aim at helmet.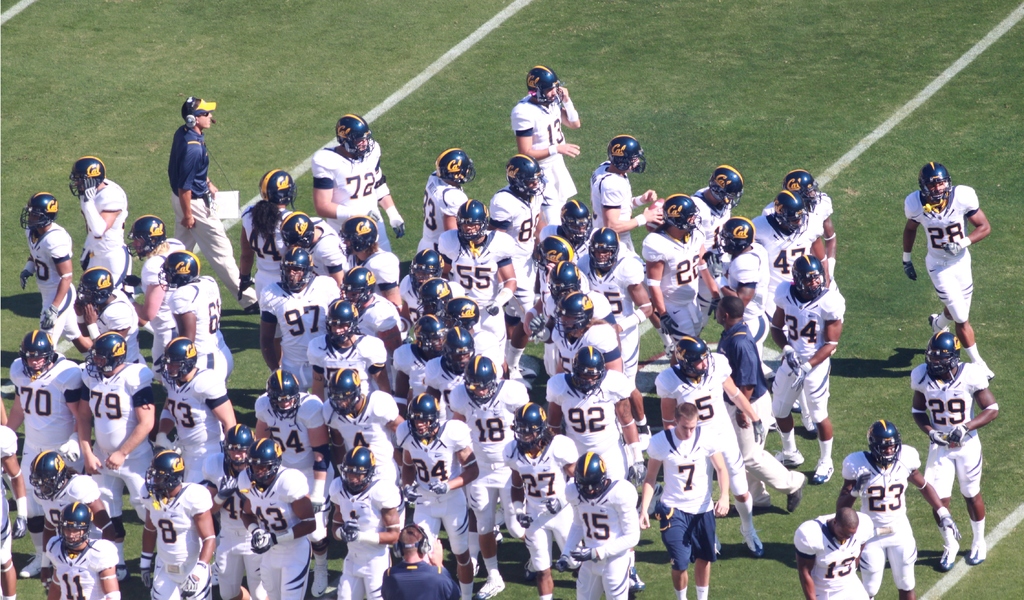
Aimed at detection(408, 245, 448, 291).
